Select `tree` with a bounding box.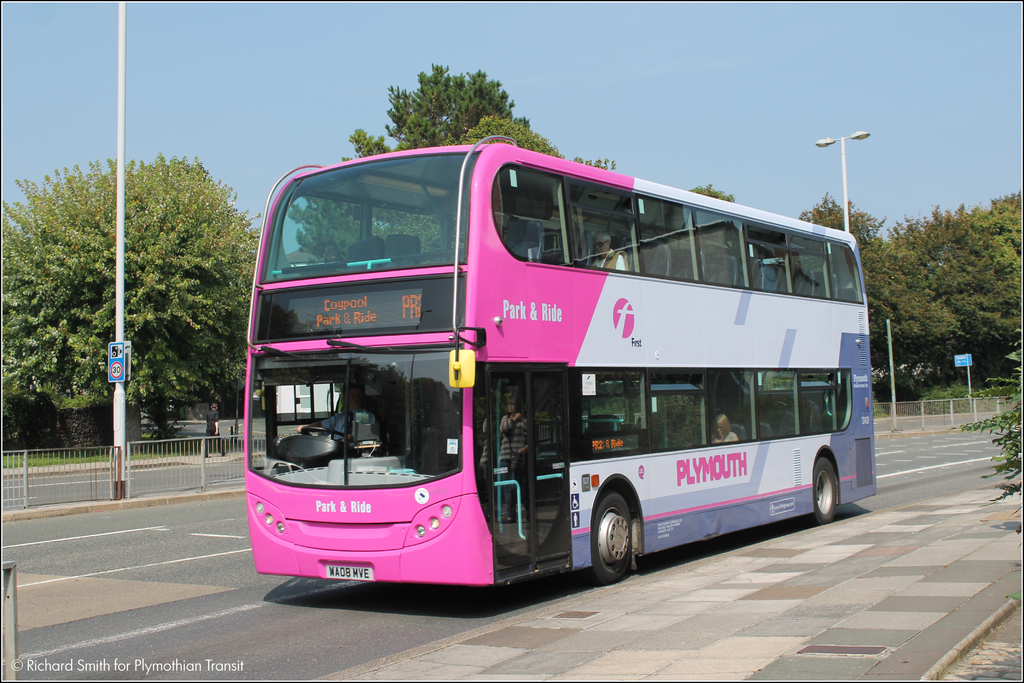
332 111 618 263.
